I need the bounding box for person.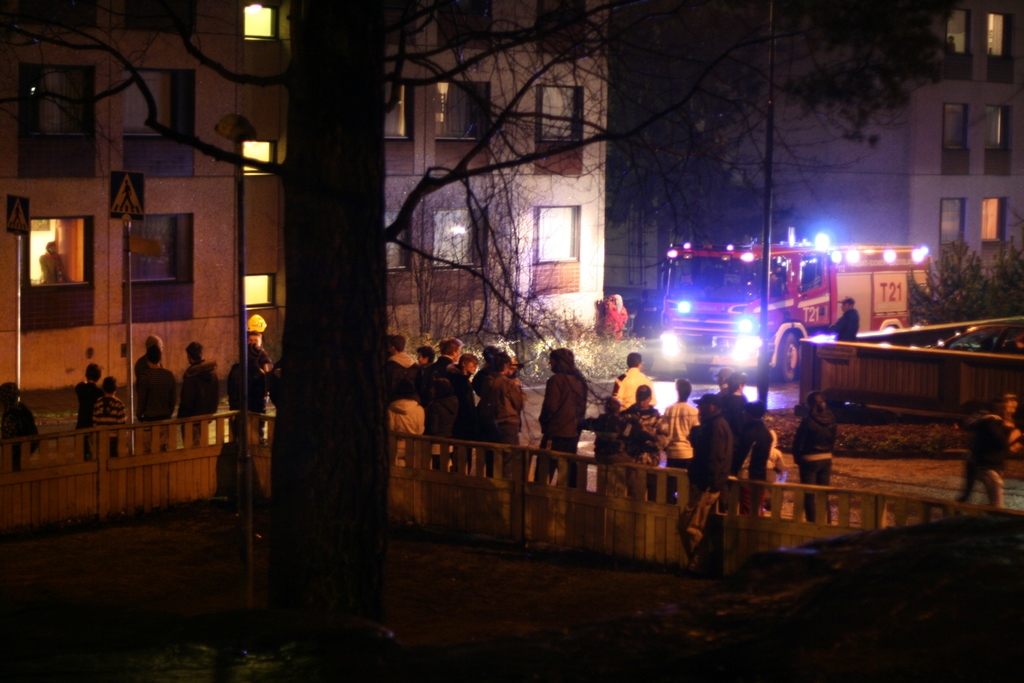
Here it is: (left=826, top=295, right=855, bottom=343).
